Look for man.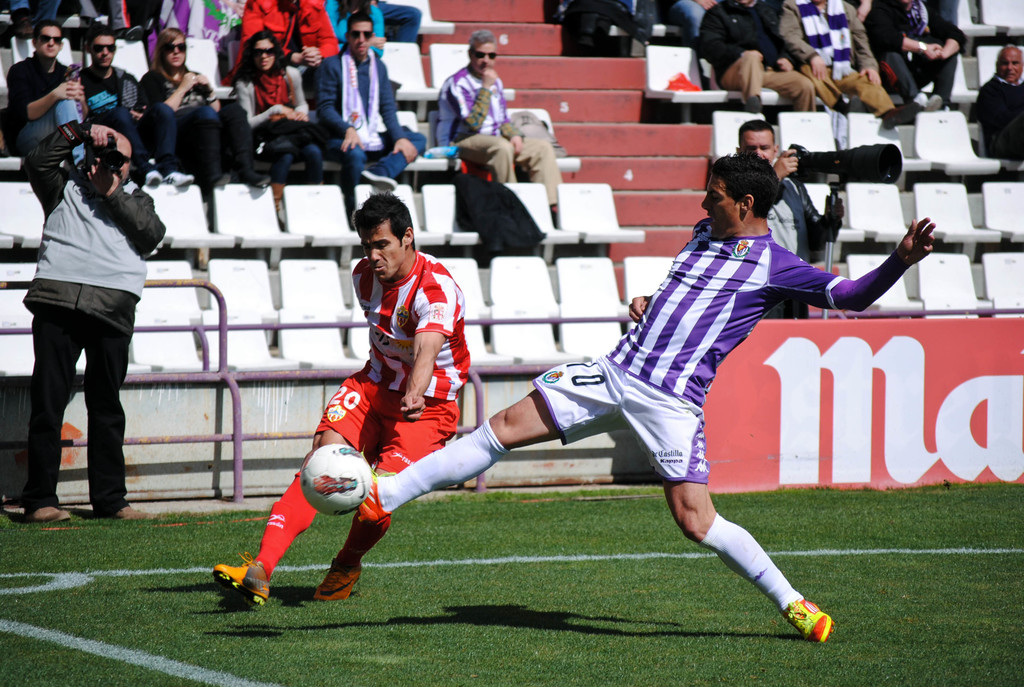
Found: (left=872, top=0, right=967, bottom=107).
